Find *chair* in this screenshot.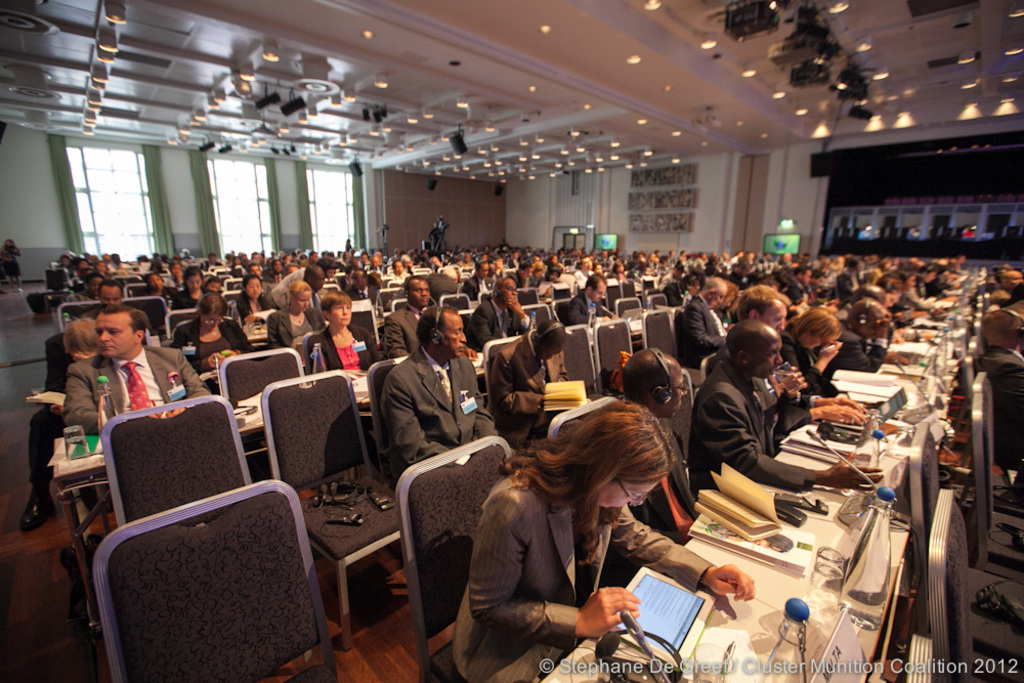
The bounding box for *chair* is l=457, t=310, r=477, b=334.
